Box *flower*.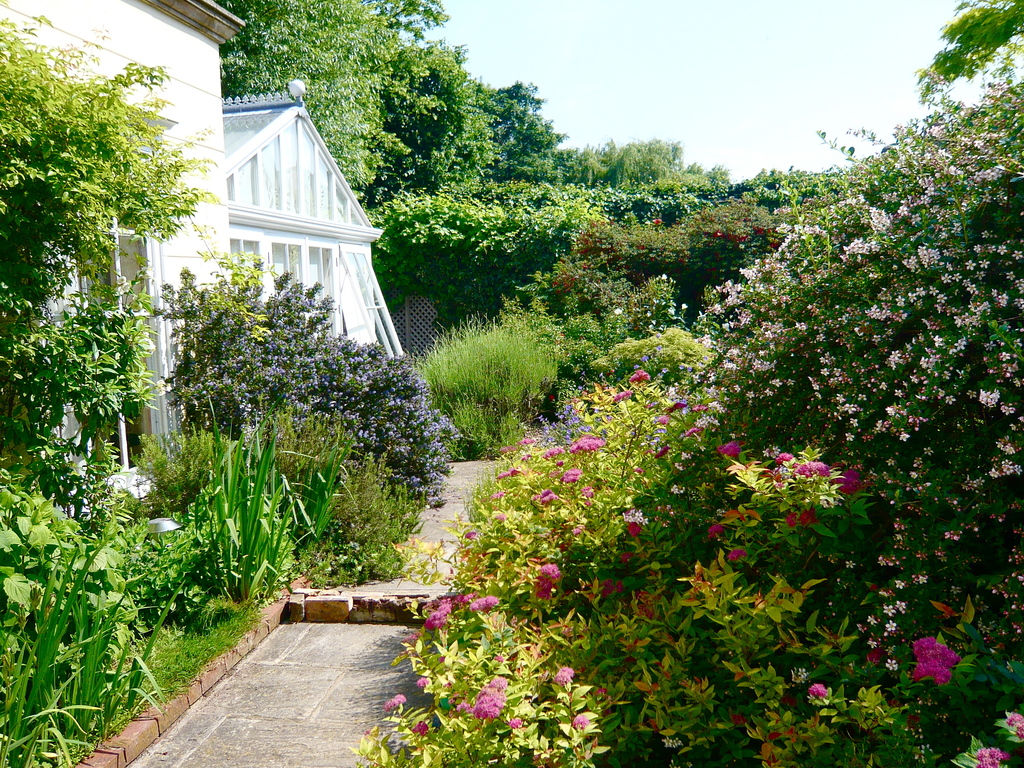
[left=973, top=739, right=1011, bottom=767].
